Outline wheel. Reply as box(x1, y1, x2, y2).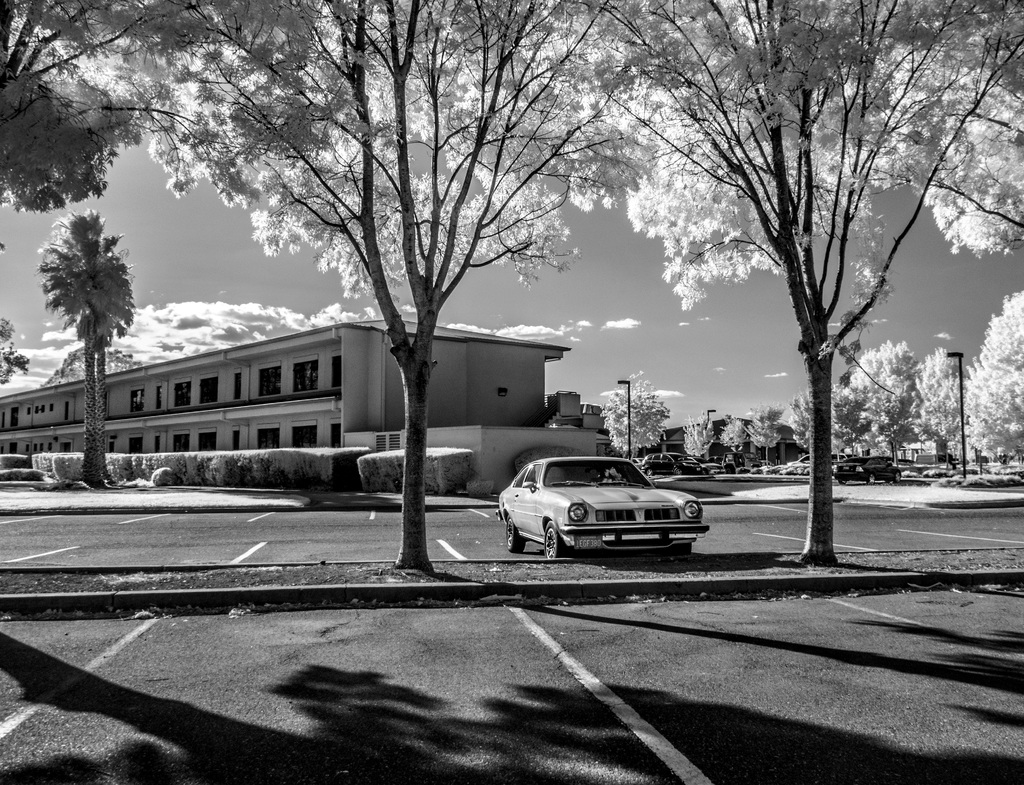
box(666, 542, 694, 567).
